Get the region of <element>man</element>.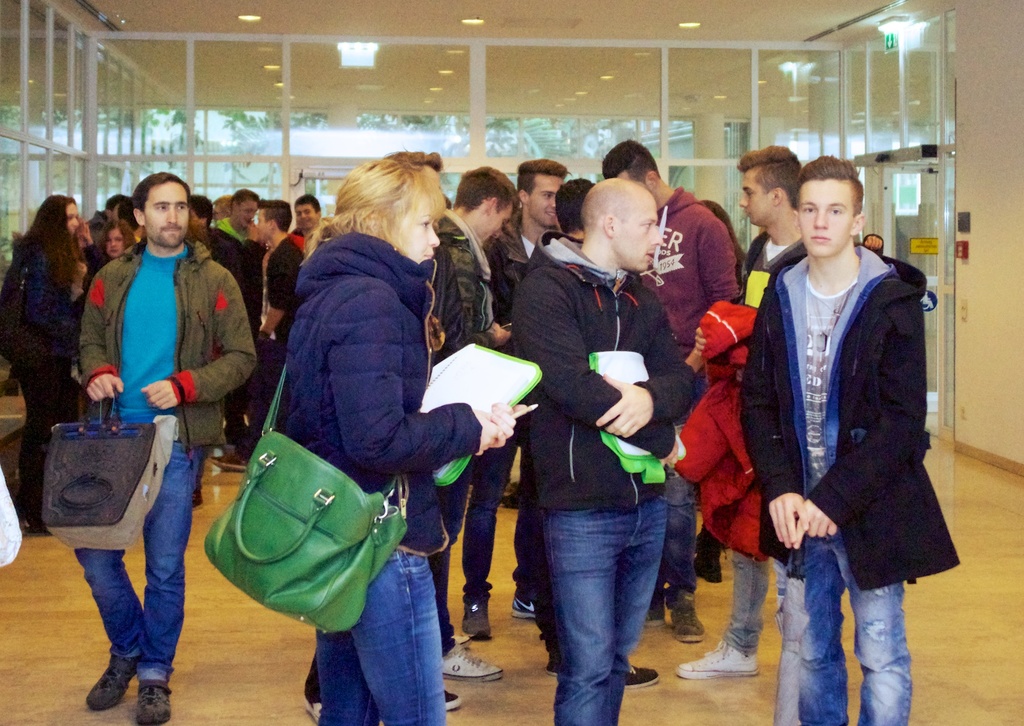
[left=459, top=157, right=580, bottom=642].
